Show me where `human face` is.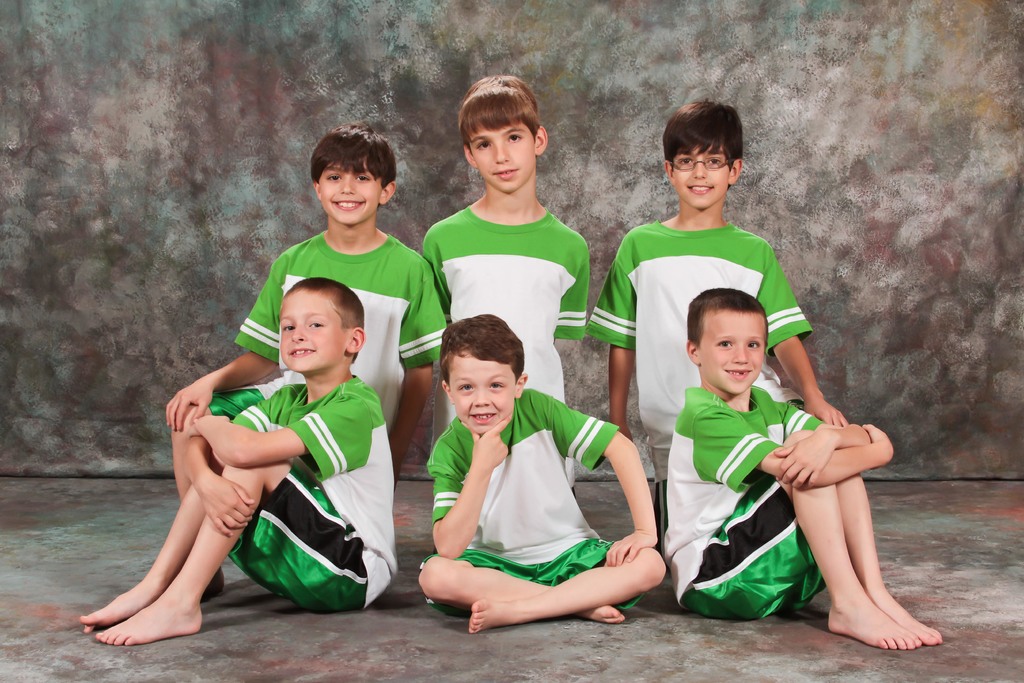
`human face` is at box(452, 349, 519, 438).
